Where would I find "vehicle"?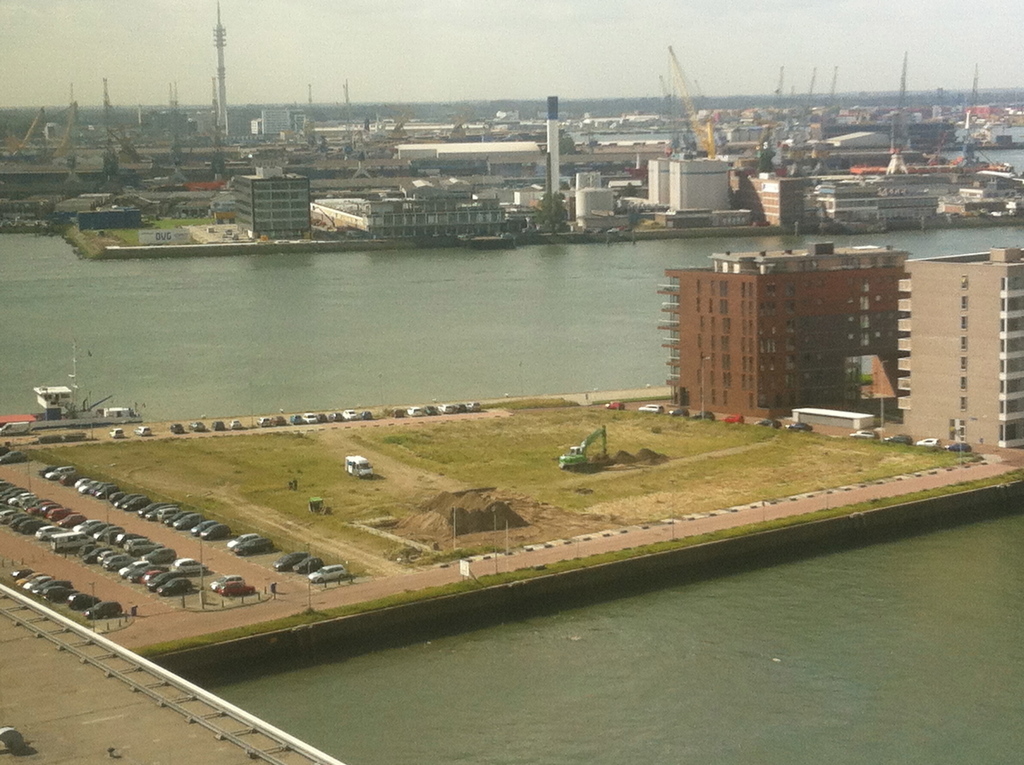
At 308/559/346/581.
